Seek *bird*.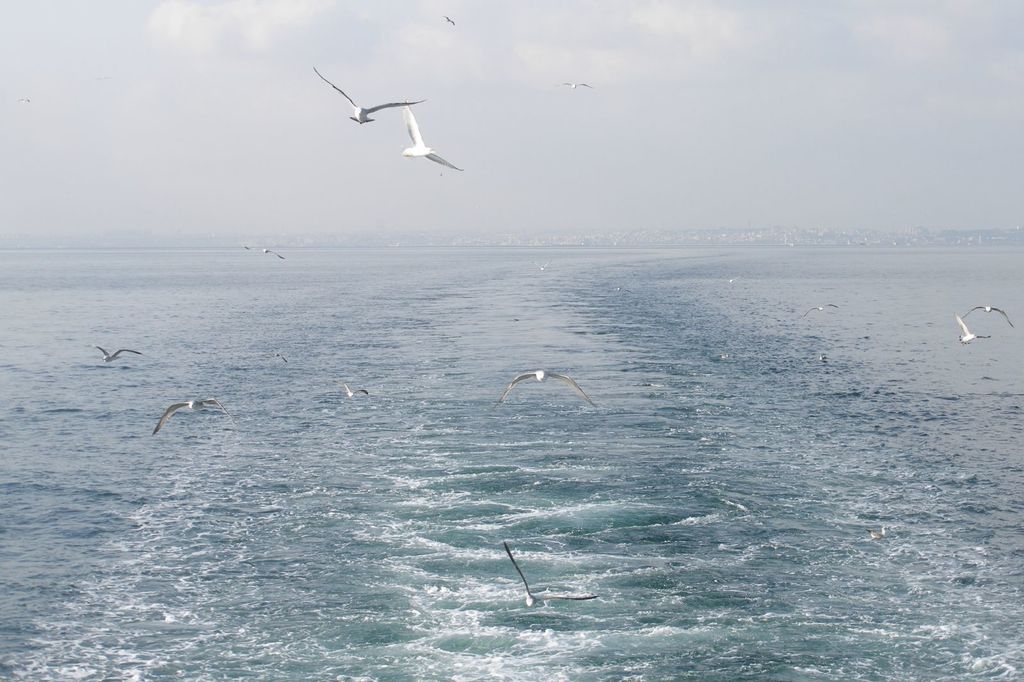
[x1=241, y1=246, x2=282, y2=264].
